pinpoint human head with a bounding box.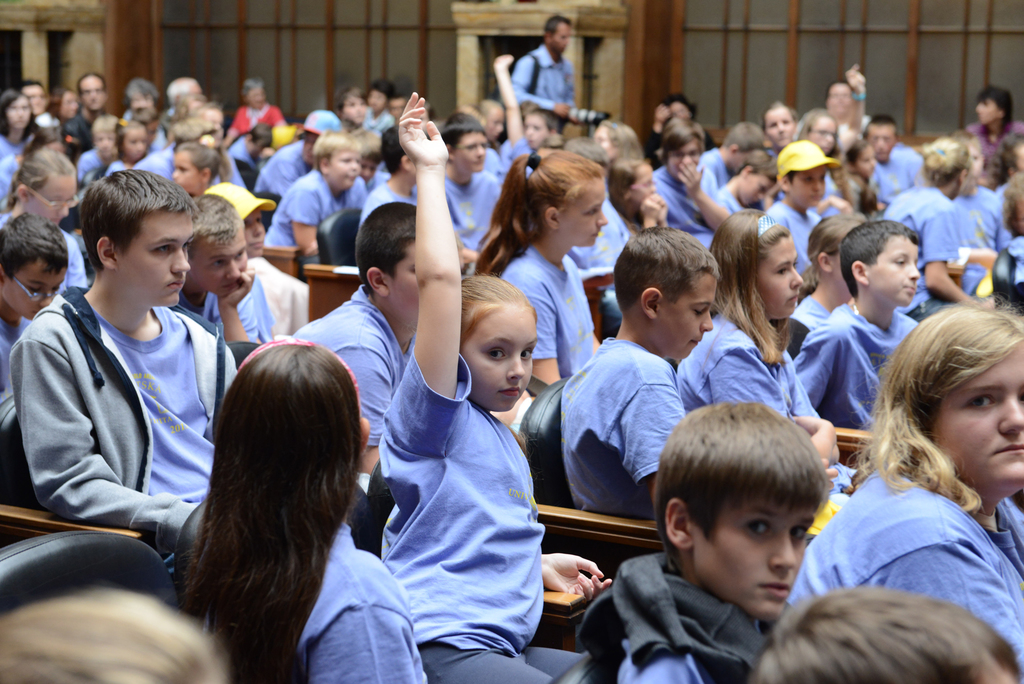
bbox=(968, 136, 990, 181).
